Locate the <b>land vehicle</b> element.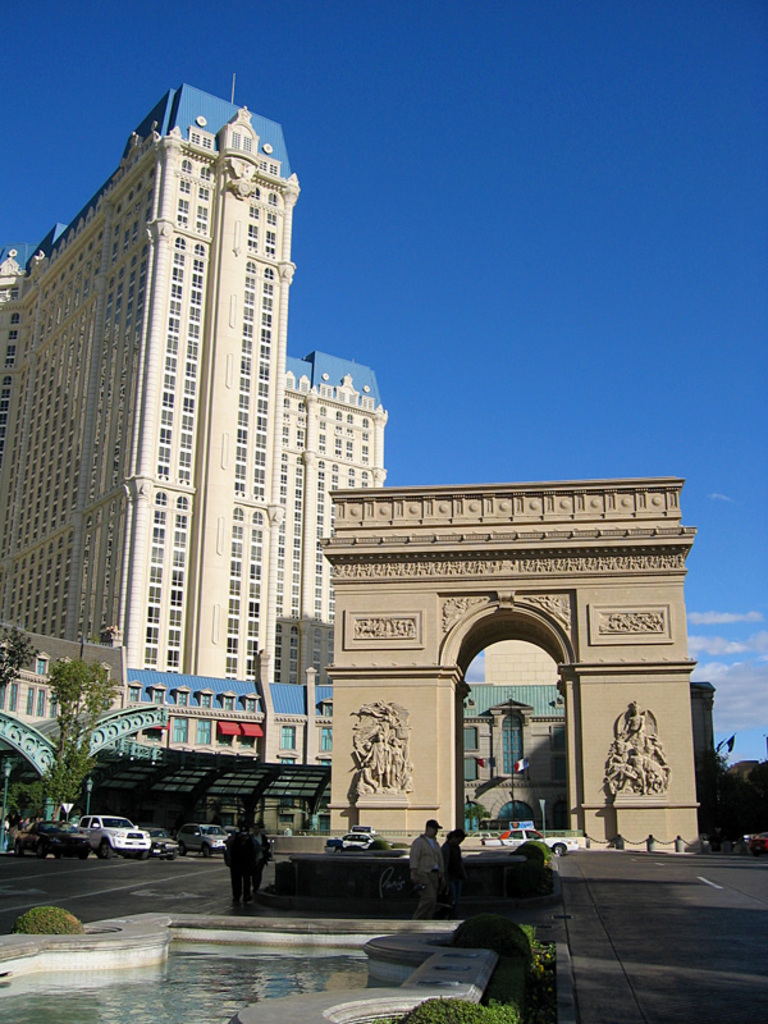
Element bbox: region(141, 826, 182, 861).
